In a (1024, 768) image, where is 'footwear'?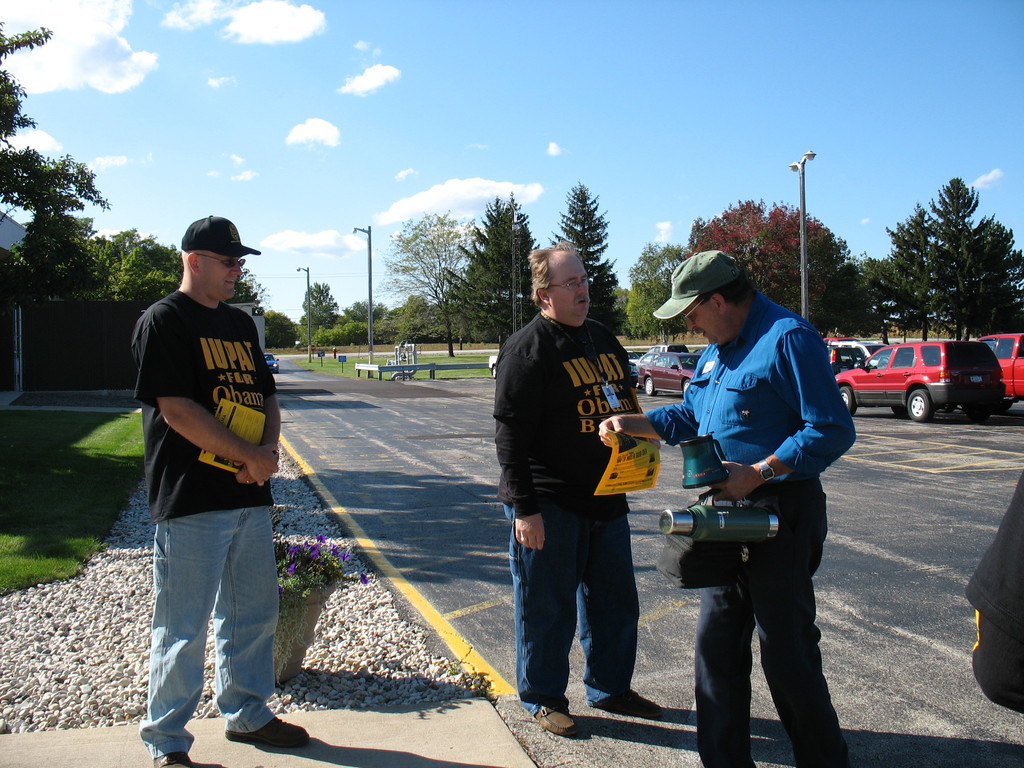
<bbox>152, 746, 195, 767</bbox>.
